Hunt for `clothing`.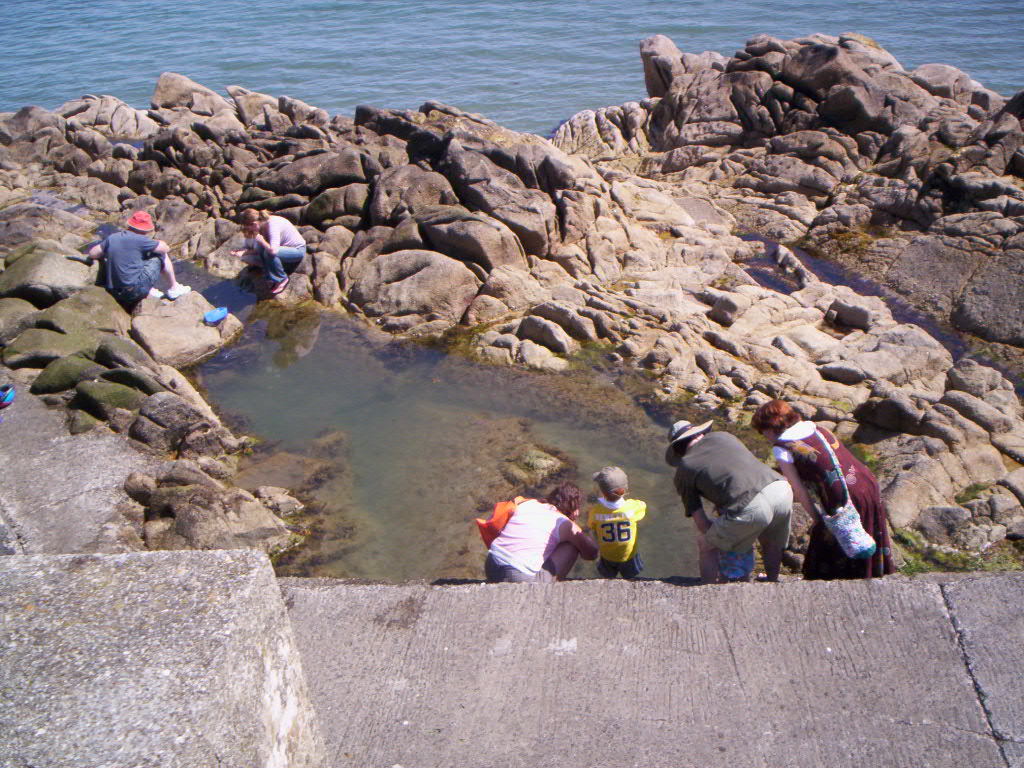
Hunted down at detection(103, 226, 165, 301).
